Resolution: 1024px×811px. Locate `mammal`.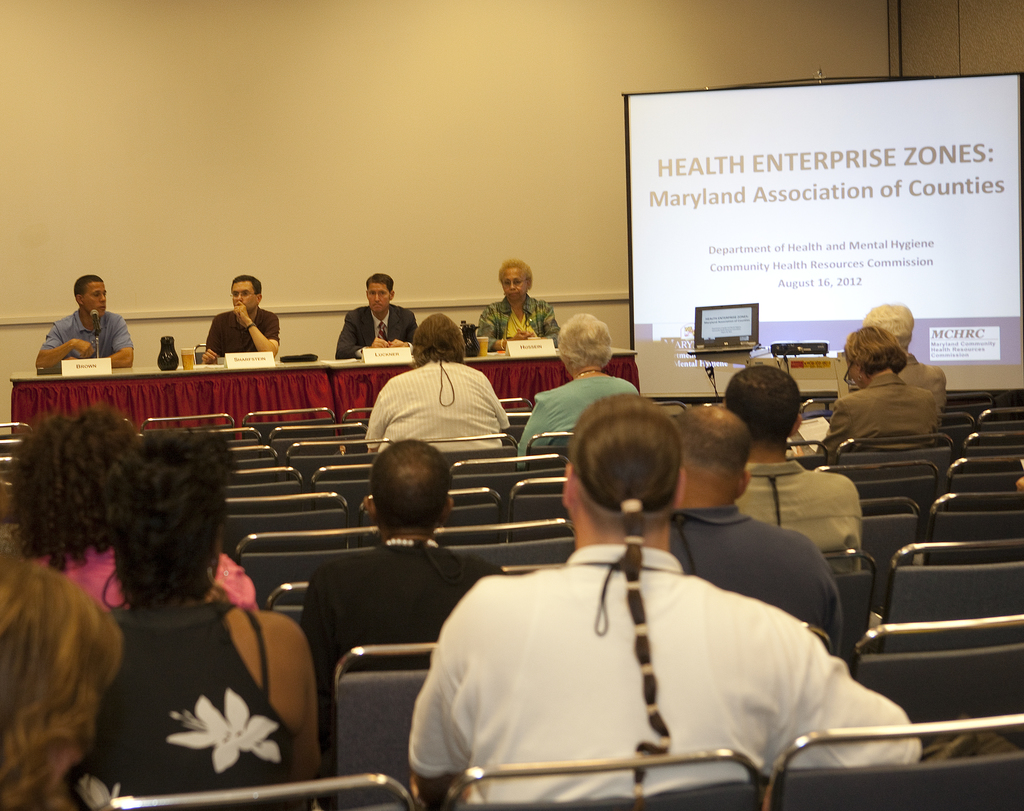
[70,429,326,810].
